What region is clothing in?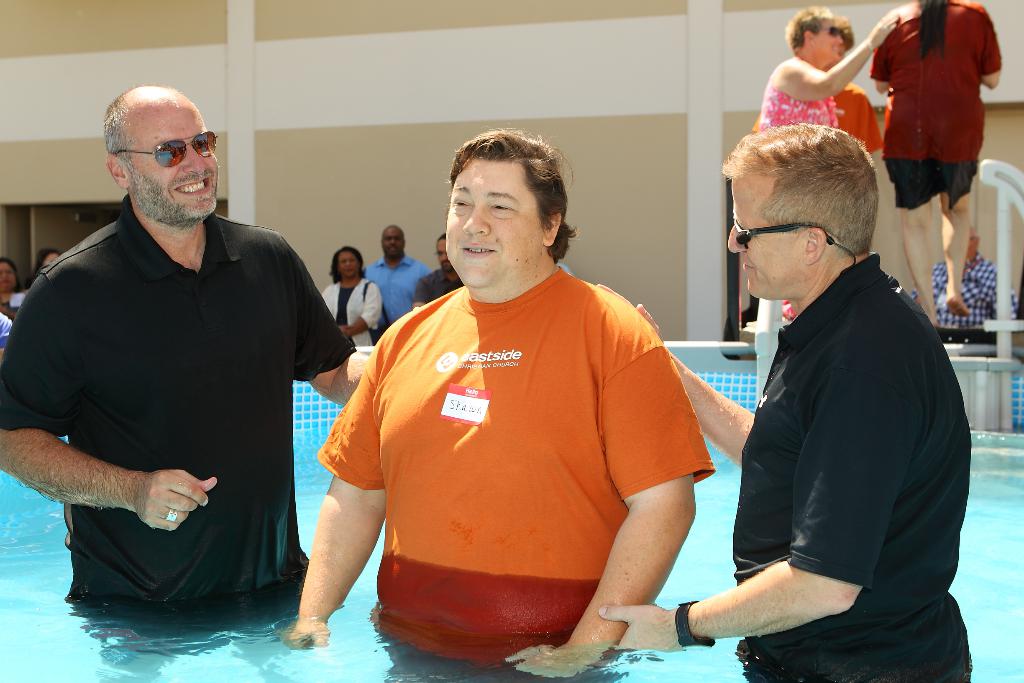
locate(929, 254, 1021, 334).
